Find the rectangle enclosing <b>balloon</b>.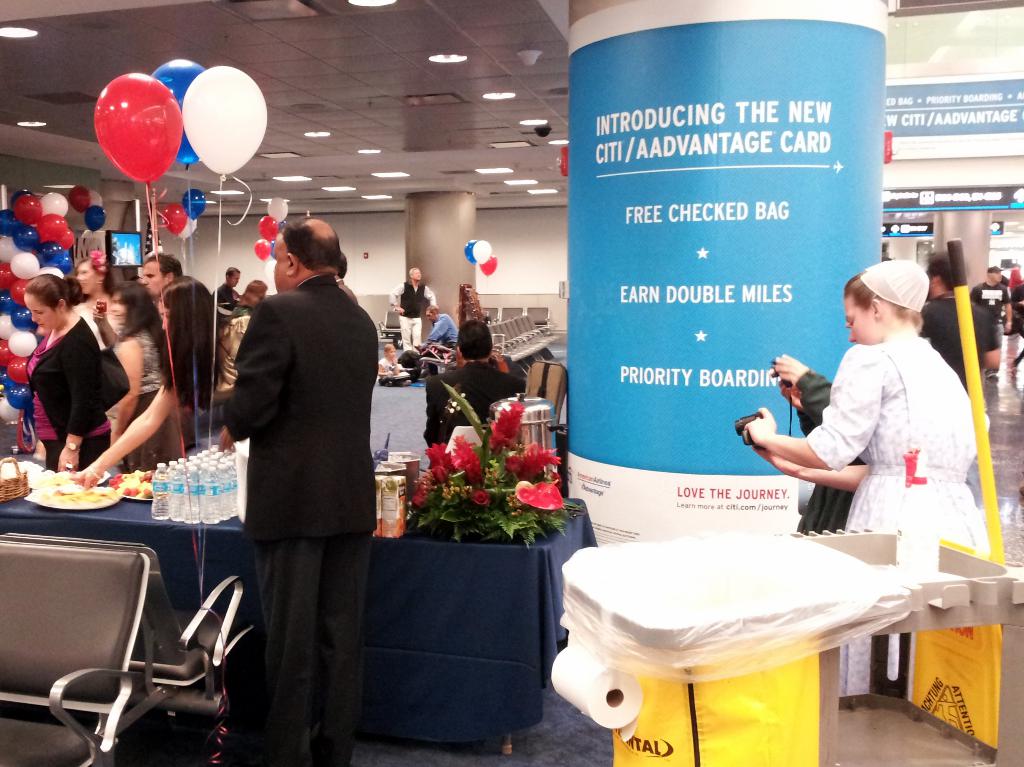
bbox=[479, 253, 496, 277].
